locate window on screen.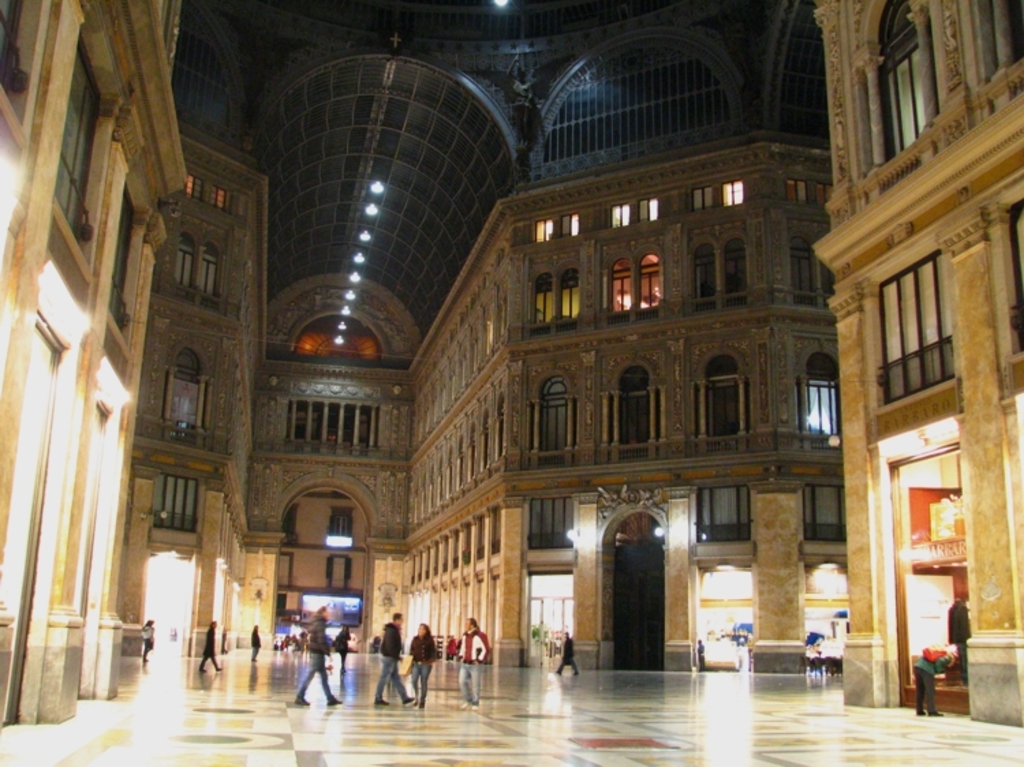
On screen at (left=528, top=216, right=554, bottom=246).
